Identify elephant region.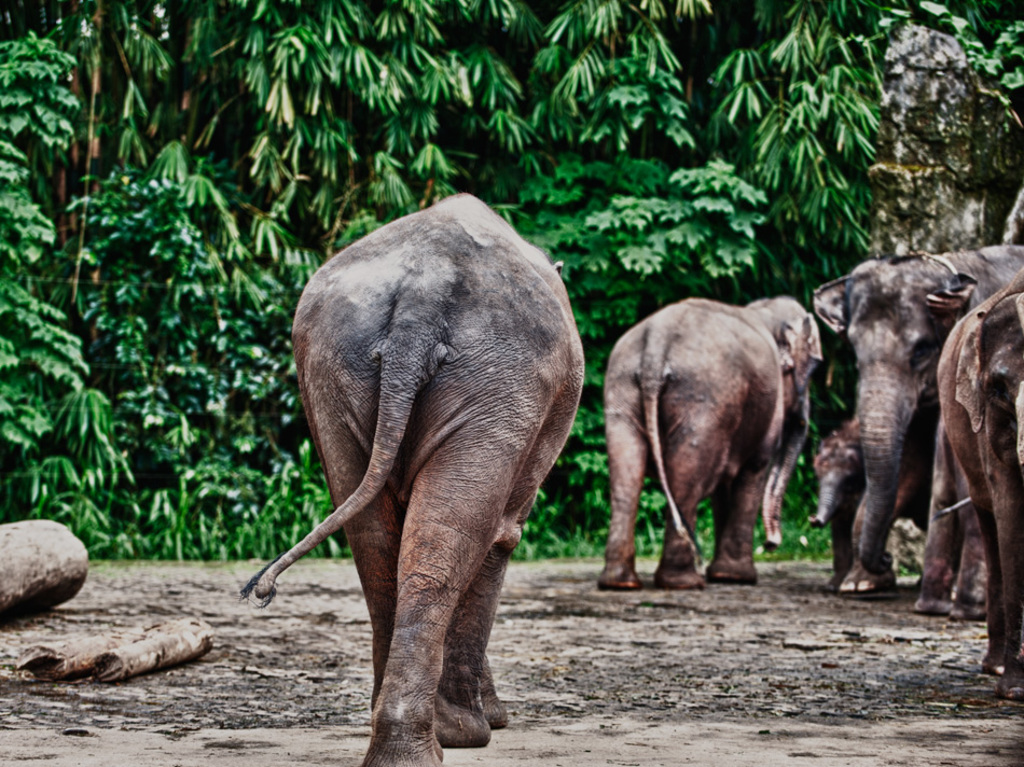
Region: left=919, top=294, right=1023, bottom=682.
